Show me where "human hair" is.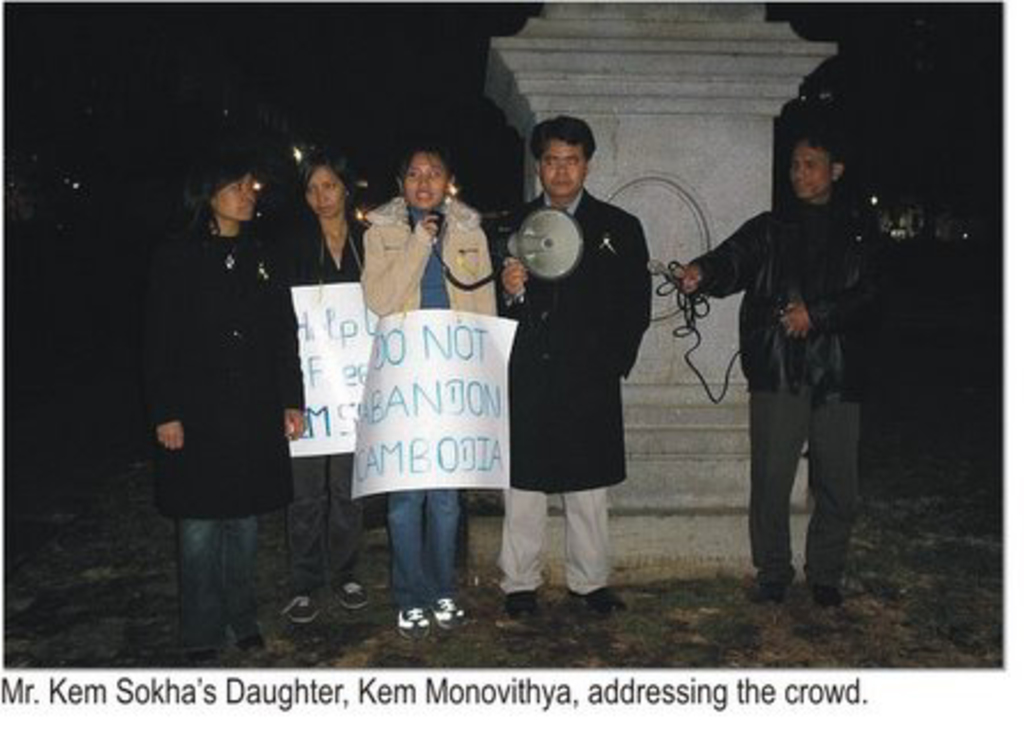
"human hair" is at region(170, 163, 255, 241).
